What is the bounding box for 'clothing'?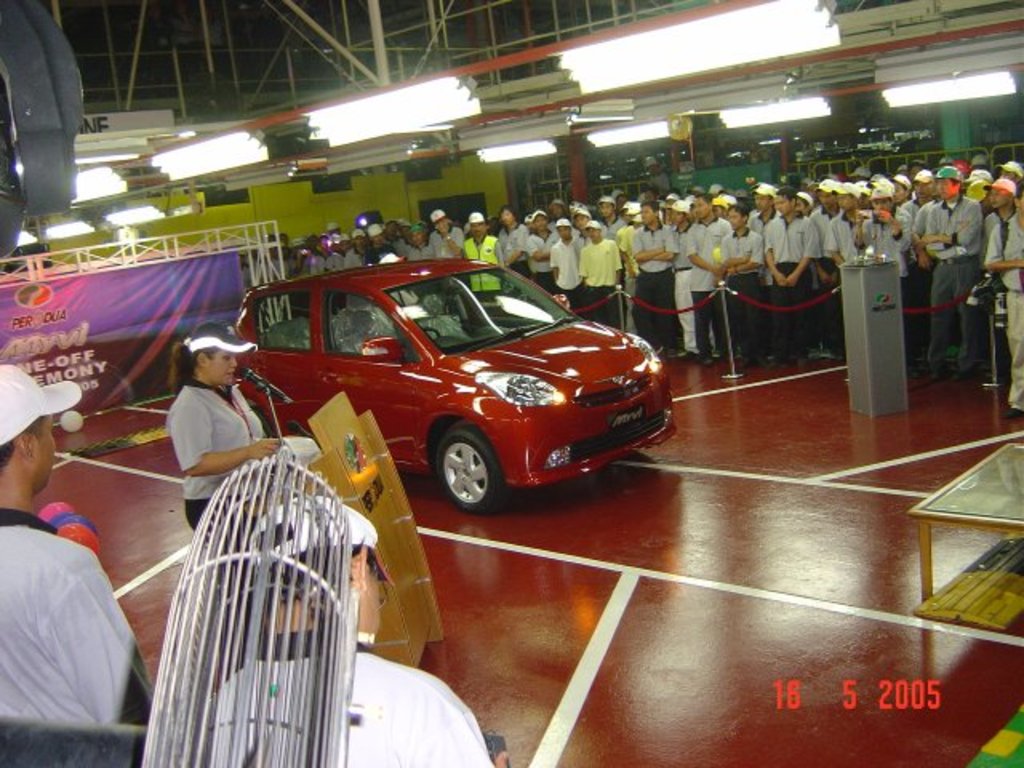
region(499, 224, 526, 270).
